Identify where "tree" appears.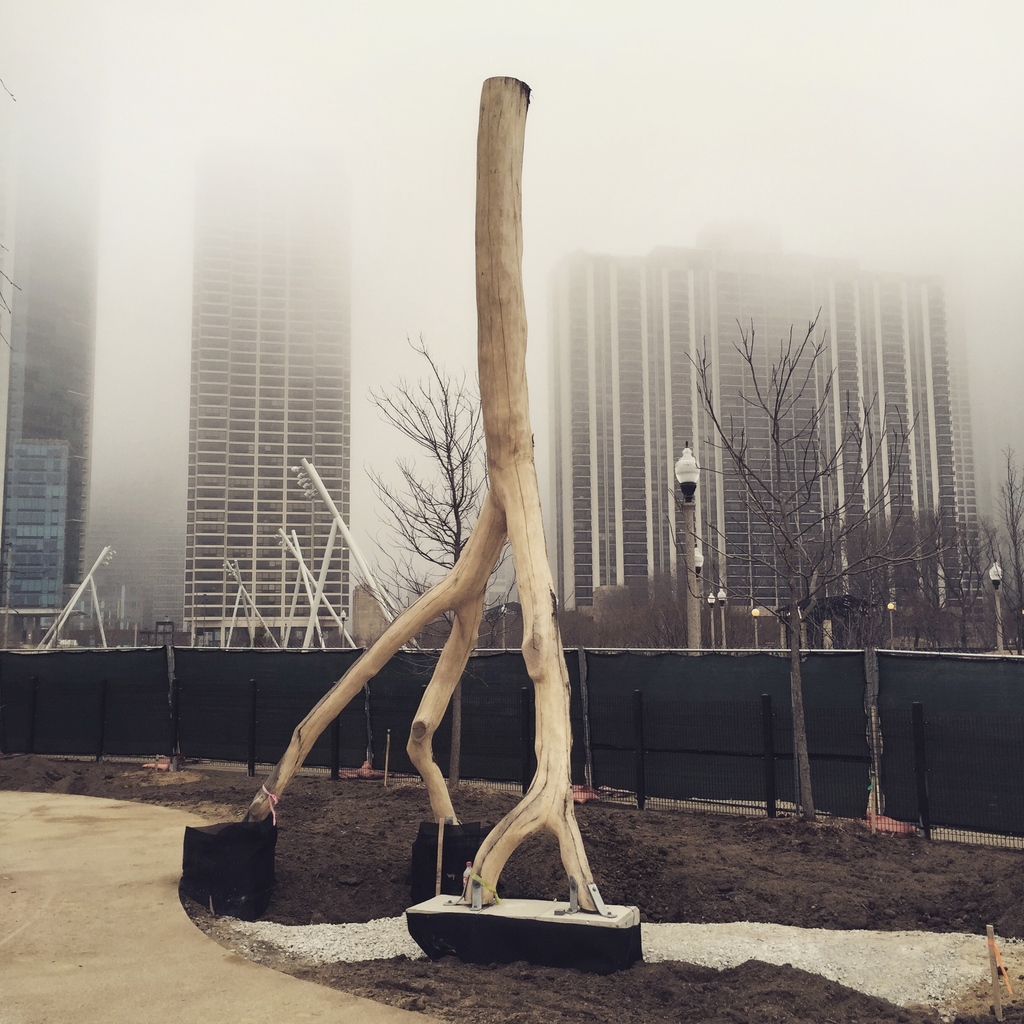
Appears at <box>361,323,527,786</box>.
